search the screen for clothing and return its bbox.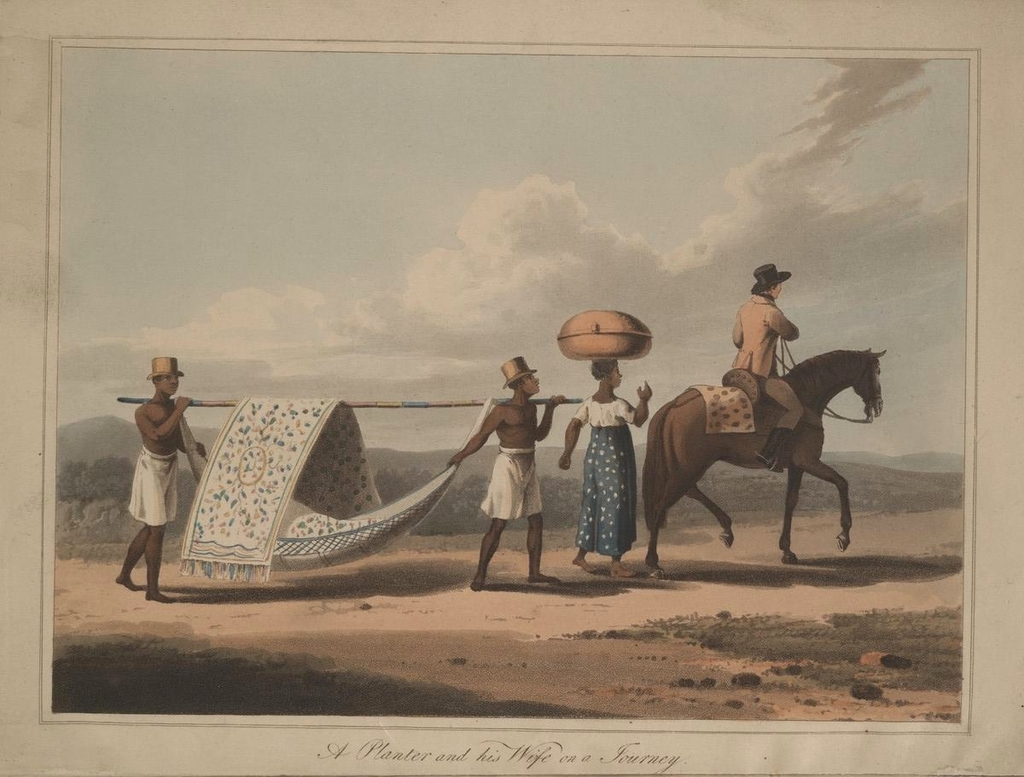
Found: [x1=126, y1=444, x2=180, y2=526].
